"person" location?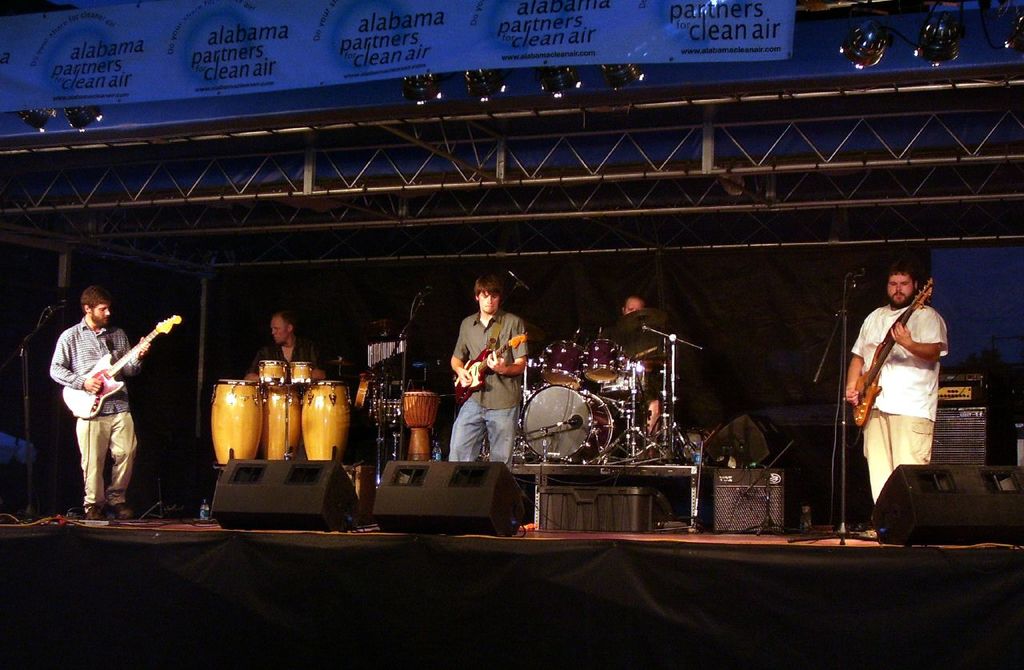
locate(241, 309, 338, 381)
